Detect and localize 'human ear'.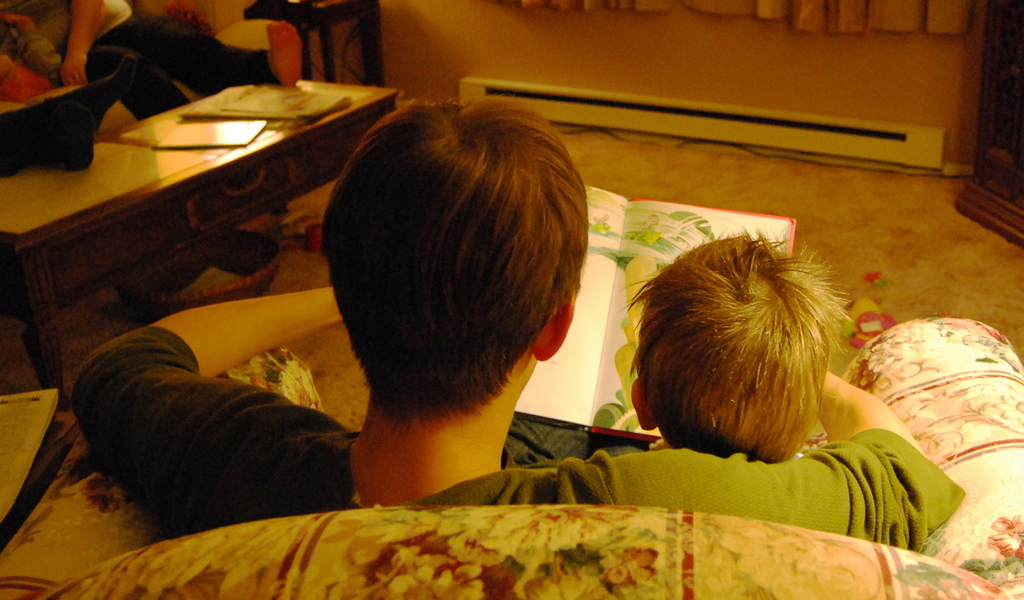
Localized at bbox(532, 288, 576, 362).
